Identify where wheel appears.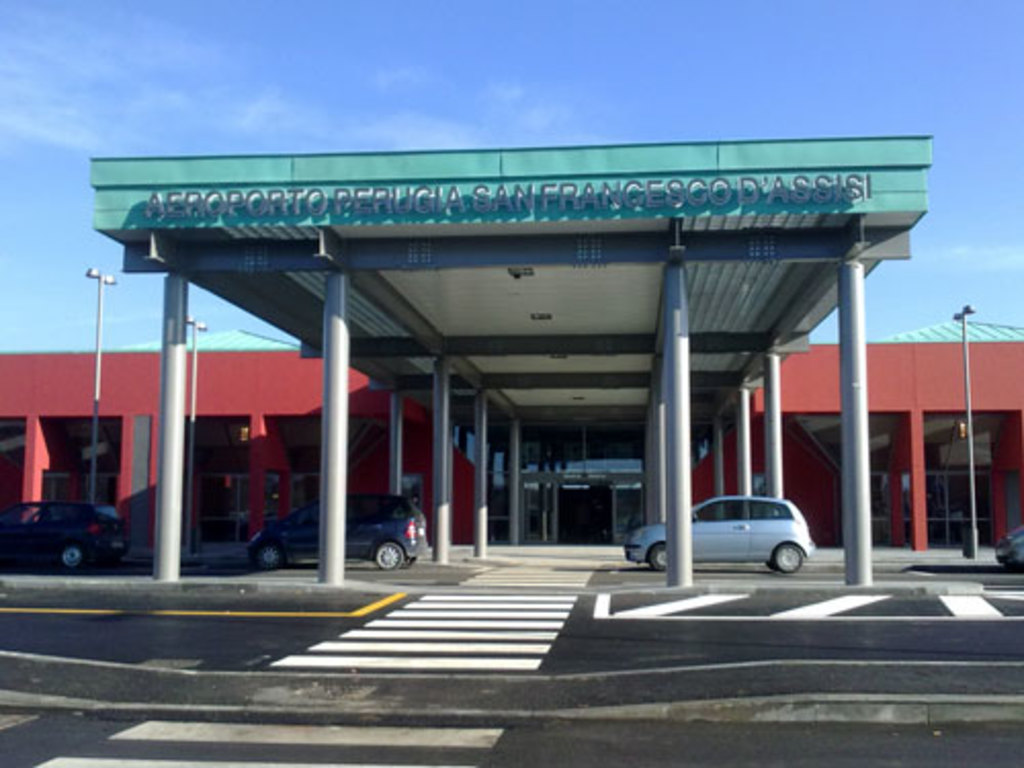
Appears at [x1=262, y1=551, x2=283, y2=567].
